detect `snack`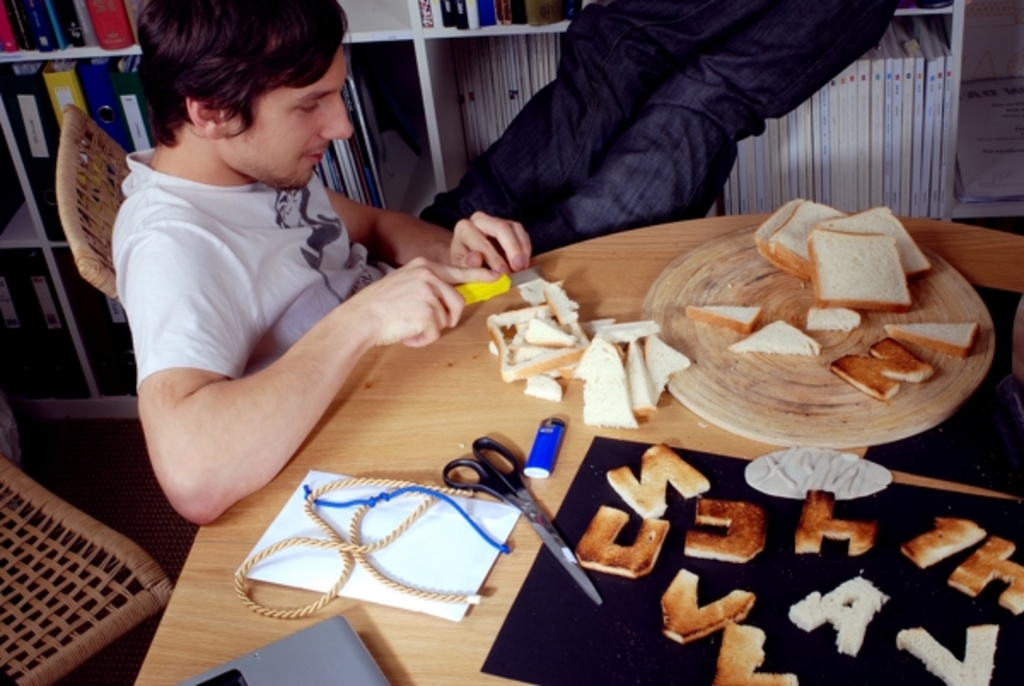
719/623/804/684
